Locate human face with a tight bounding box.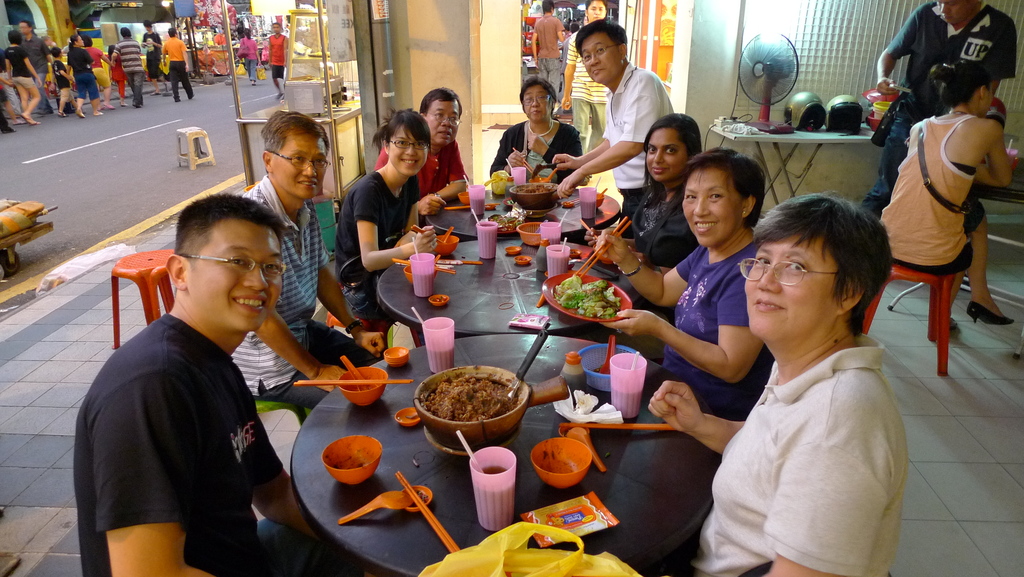
385:110:431:181.
